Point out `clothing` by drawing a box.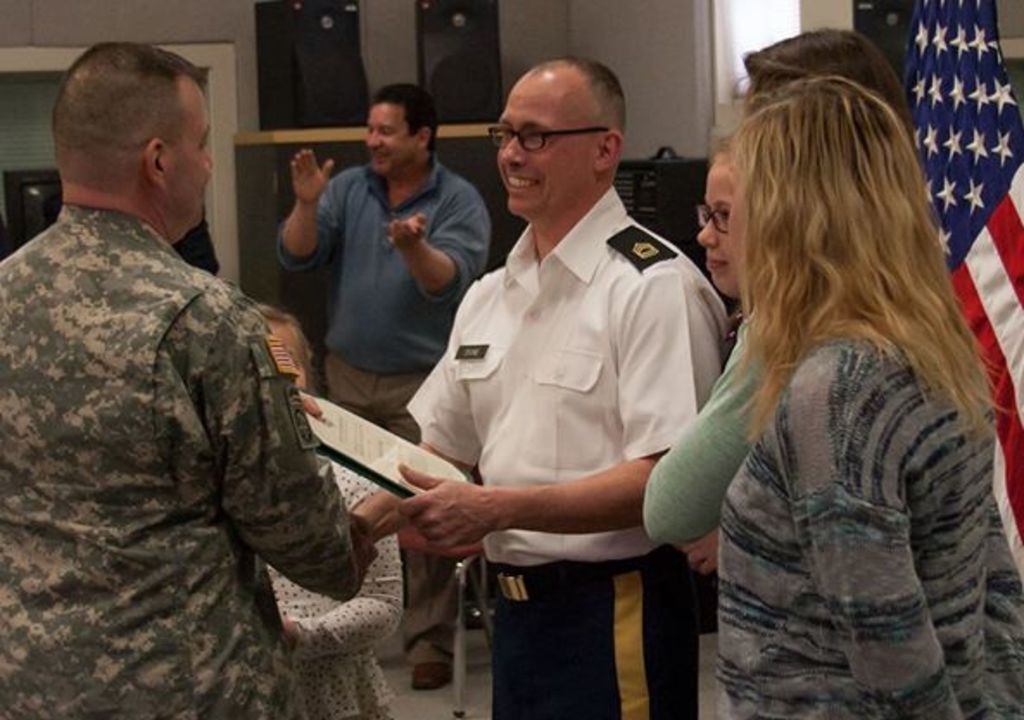
BBox(392, 150, 732, 637).
